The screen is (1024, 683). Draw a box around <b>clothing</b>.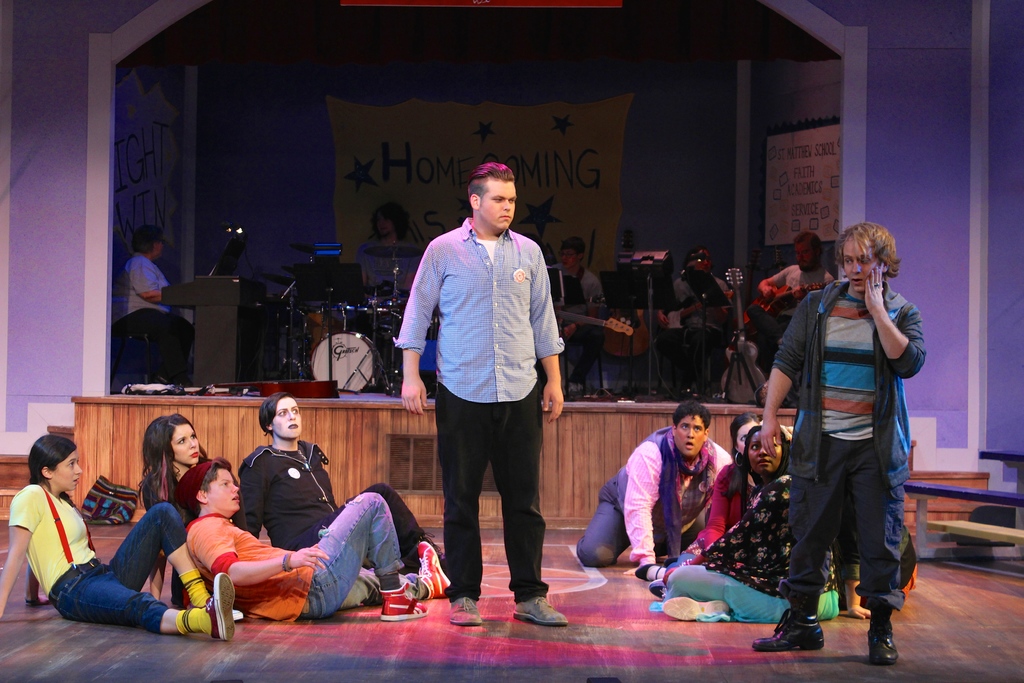
detection(667, 456, 764, 582).
